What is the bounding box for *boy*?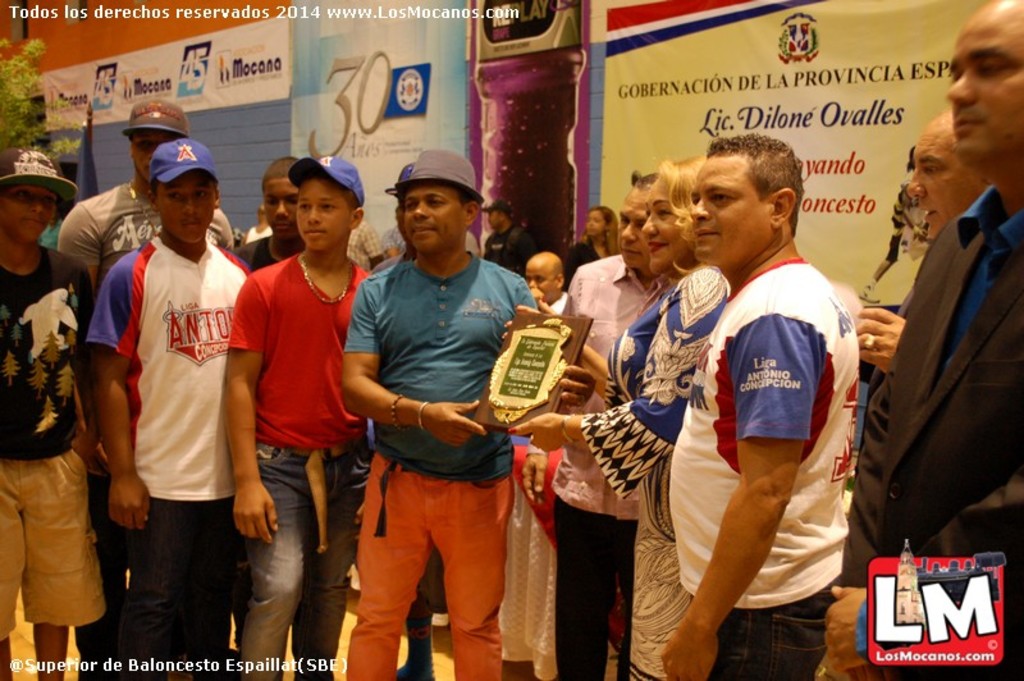
locate(0, 151, 92, 680).
